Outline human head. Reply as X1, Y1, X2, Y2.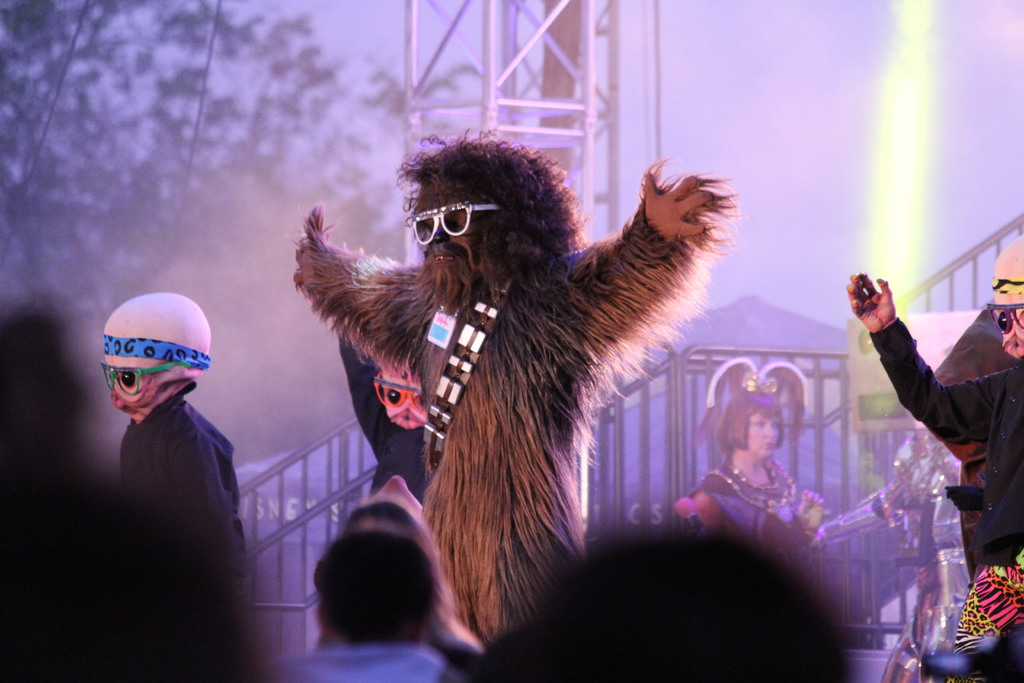
460, 522, 866, 682.
